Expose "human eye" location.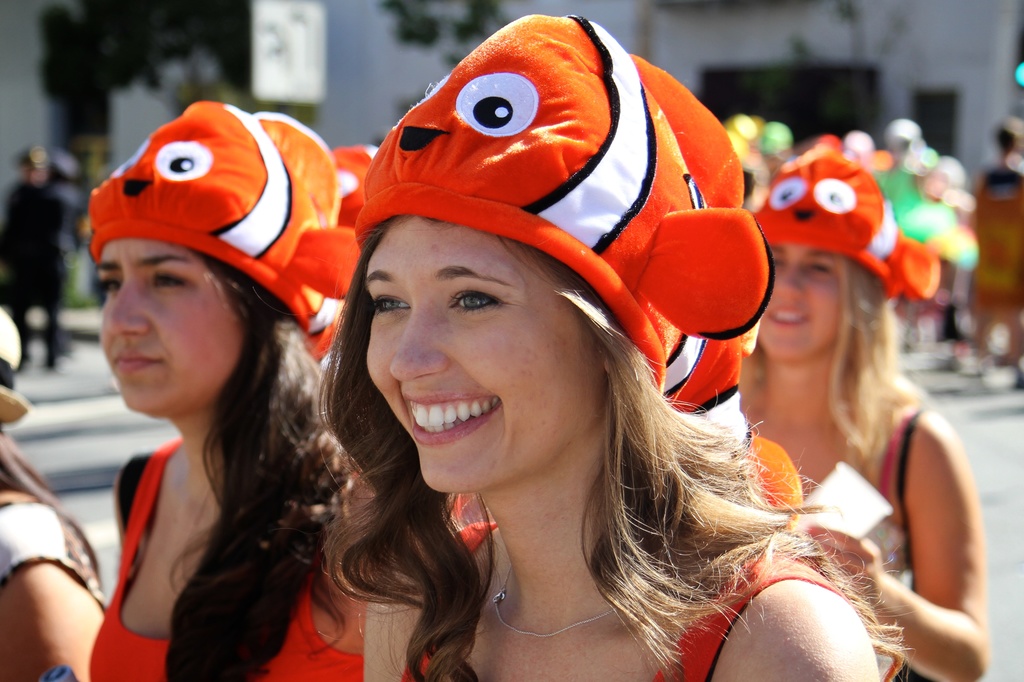
Exposed at (810,261,832,272).
